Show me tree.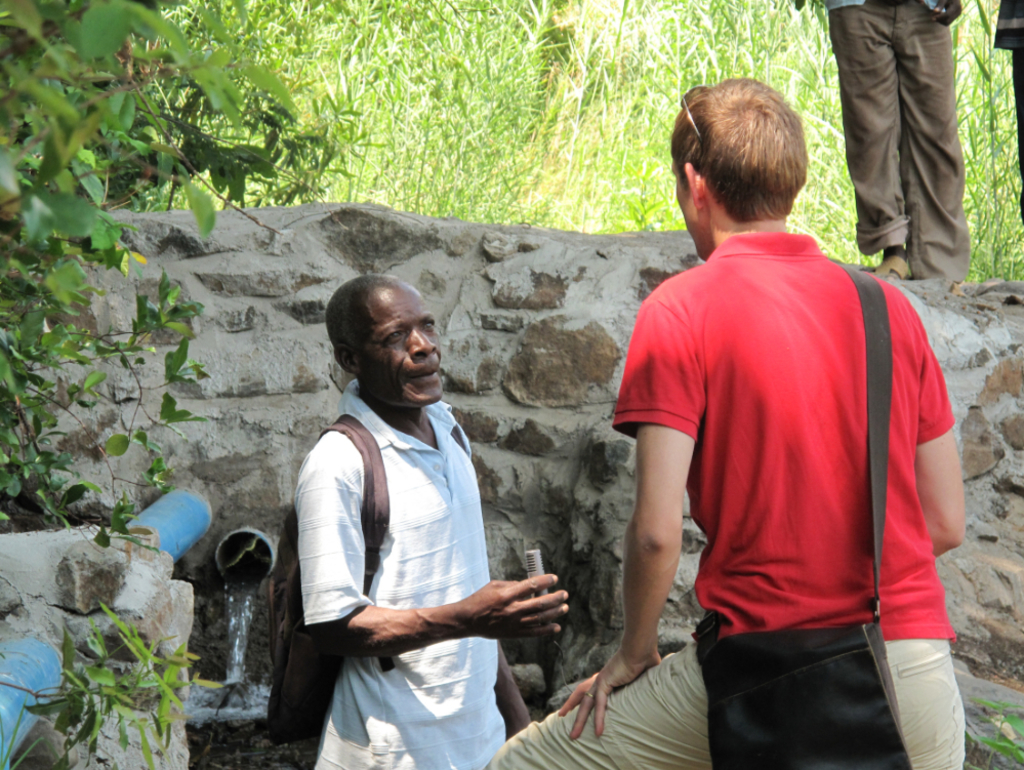
tree is here: (x1=0, y1=0, x2=375, y2=769).
